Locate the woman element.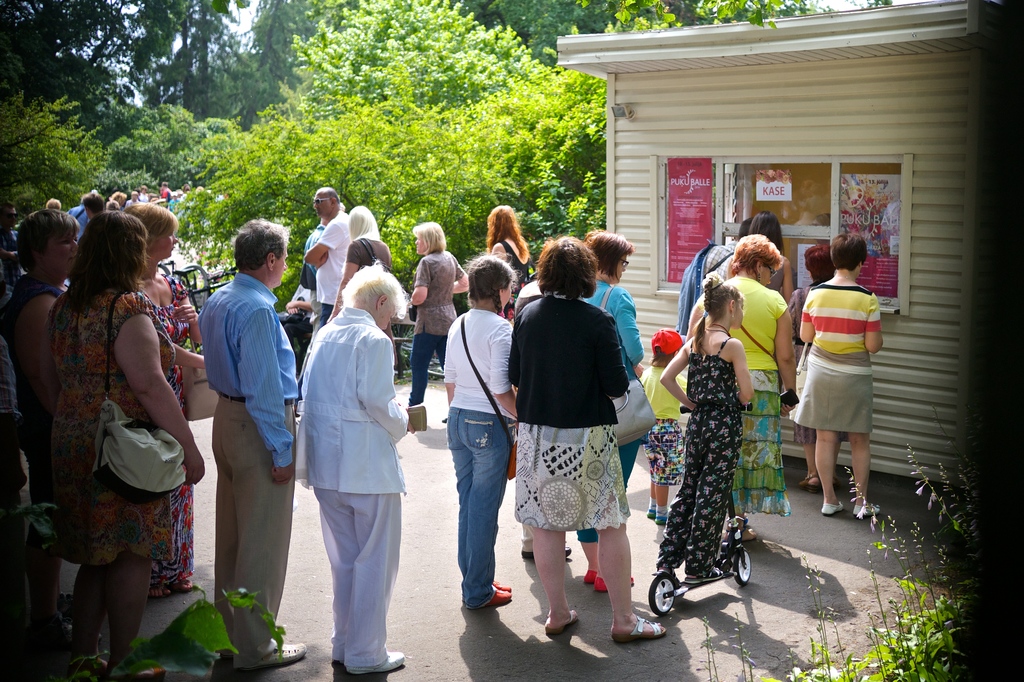
Element bbox: BBox(484, 204, 530, 320).
